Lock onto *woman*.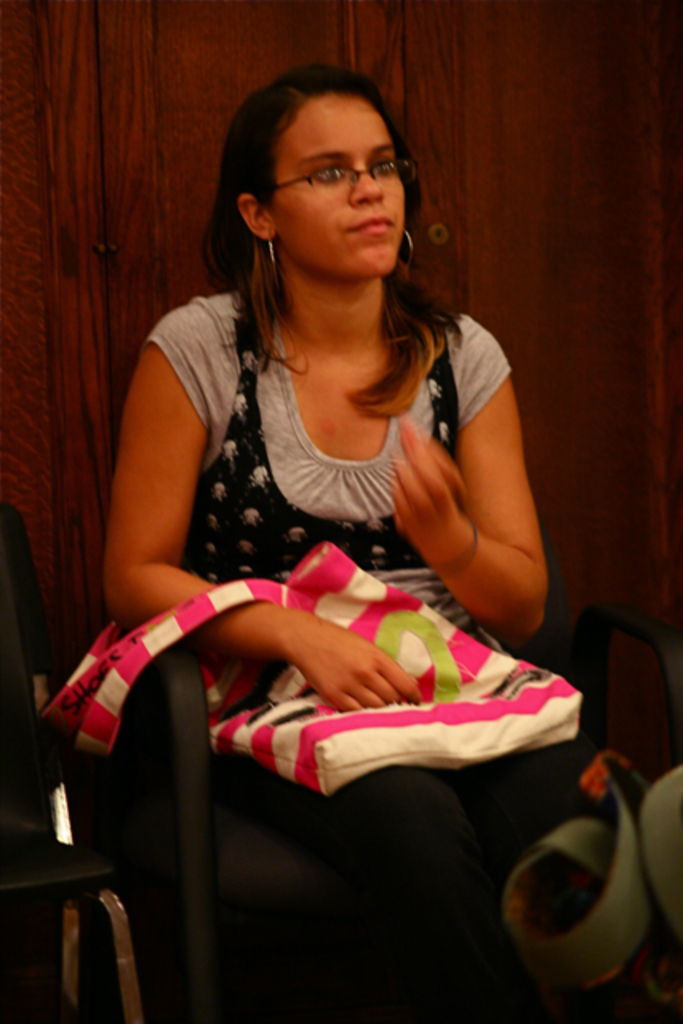
Locked: bbox=[155, 93, 552, 1002].
